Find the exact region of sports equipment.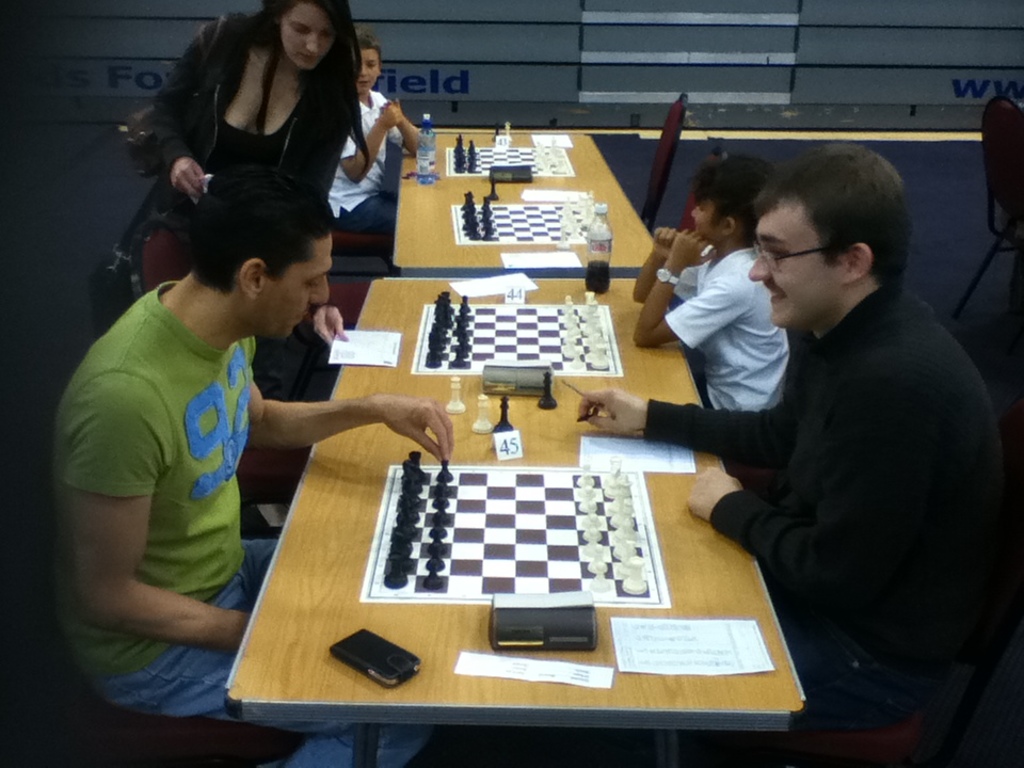
Exact region: <region>471, 389, 496, 436</region>.
